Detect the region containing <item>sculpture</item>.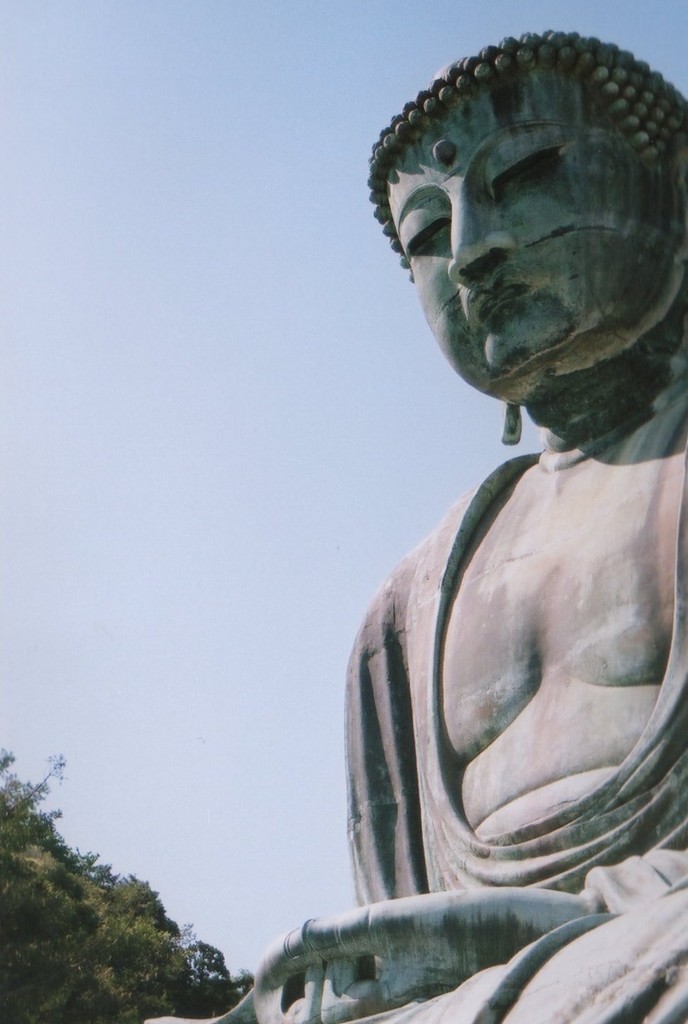
332/17/687/984.
